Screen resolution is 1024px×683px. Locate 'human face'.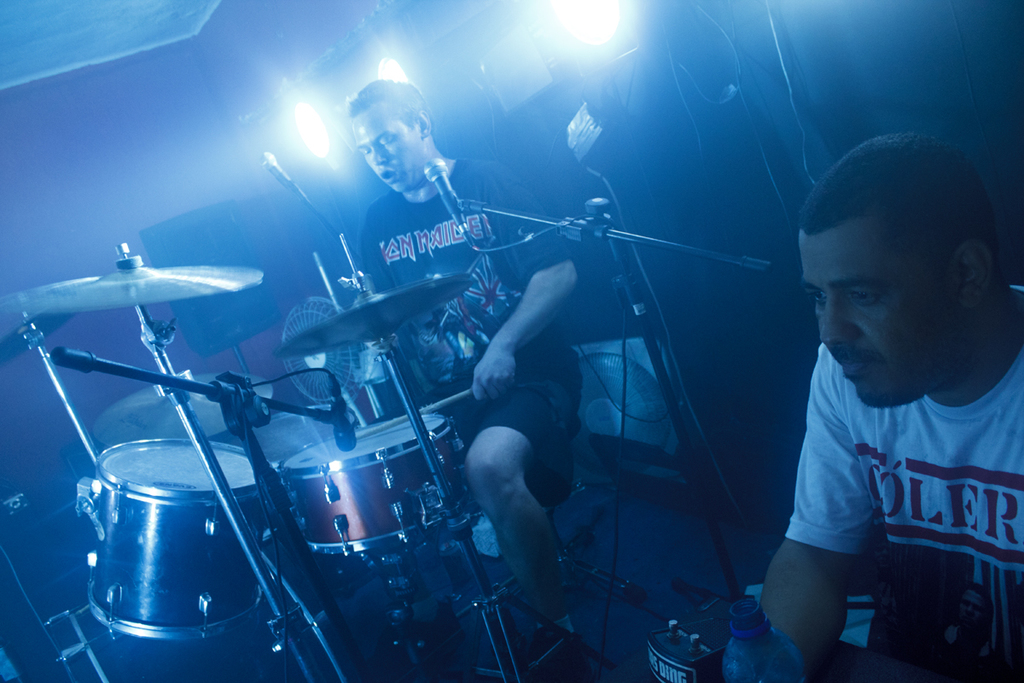
box(352, 105, 427, 193).
